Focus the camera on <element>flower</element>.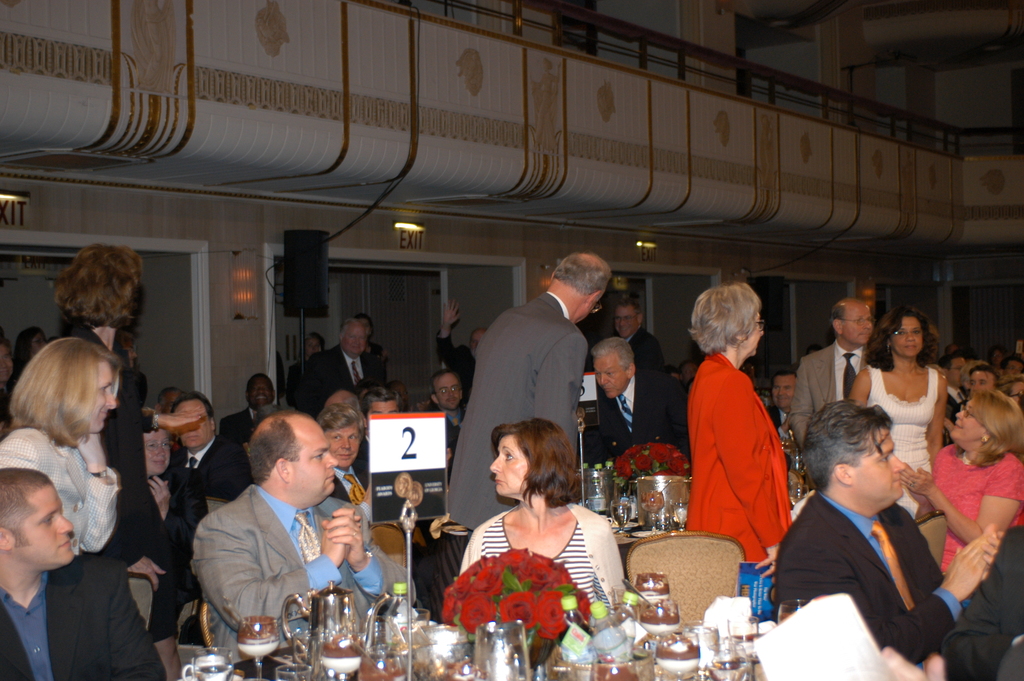
Focus region: 535, 589, 575, 650.
